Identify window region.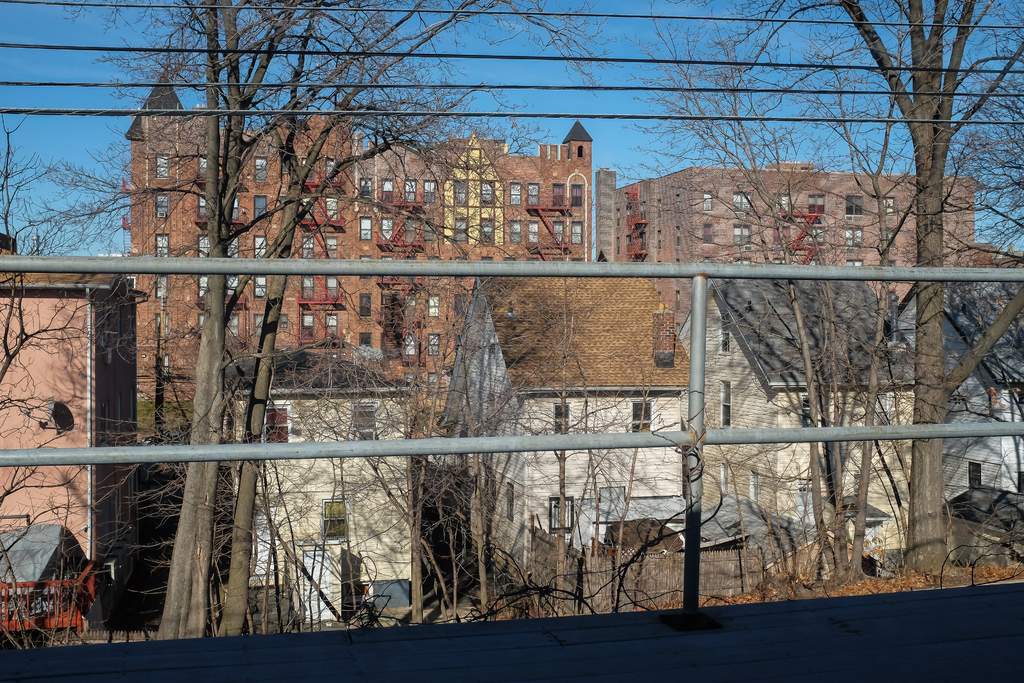
Region: region(301, 238, 316, 261).
